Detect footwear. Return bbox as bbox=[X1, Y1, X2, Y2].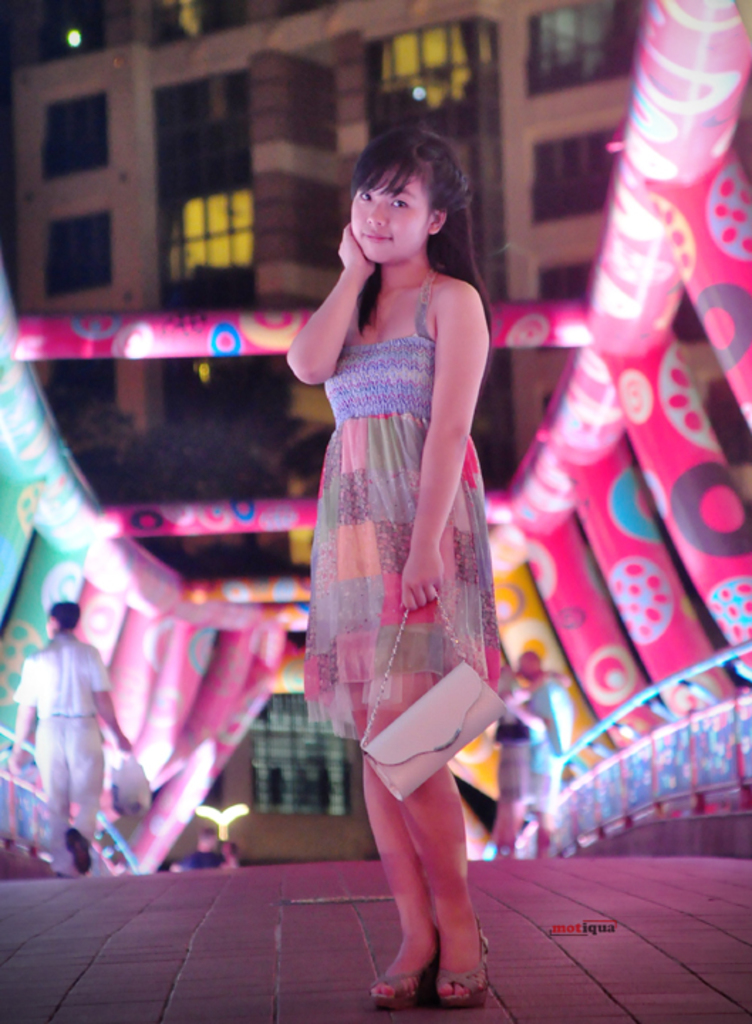
bbox=[432, 913, 495, 1004].
